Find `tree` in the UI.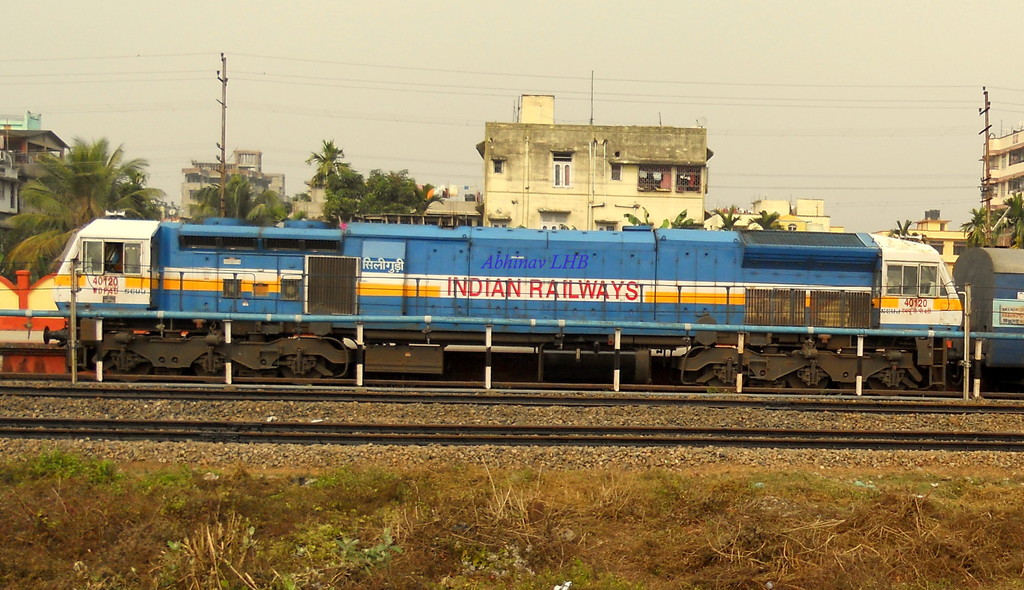
UI element at box=[742, 209, 781, 231].
